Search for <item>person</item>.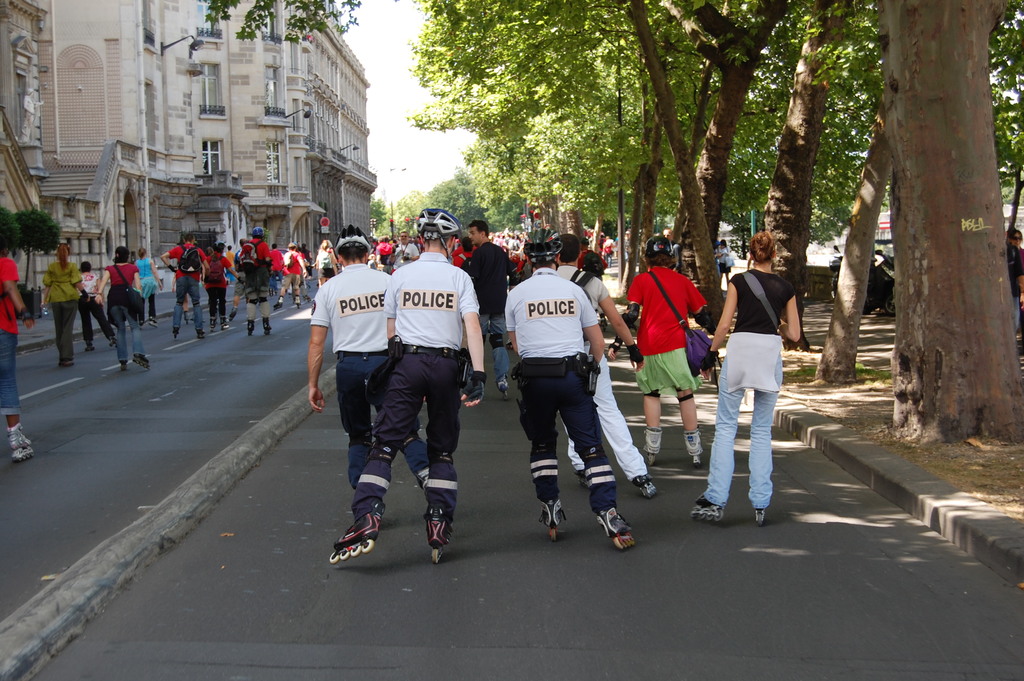
Found at (314, 241, 339, 288).
